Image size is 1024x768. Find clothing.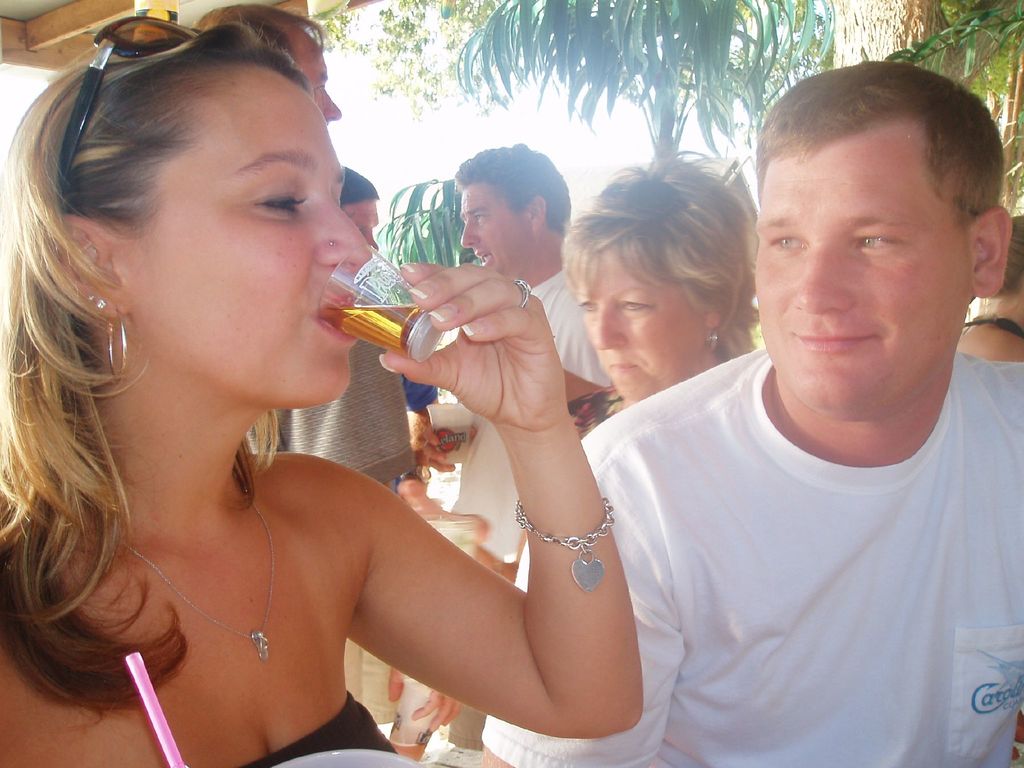
pyautogui.locateOnScreen(242, 329, 416, 728).
